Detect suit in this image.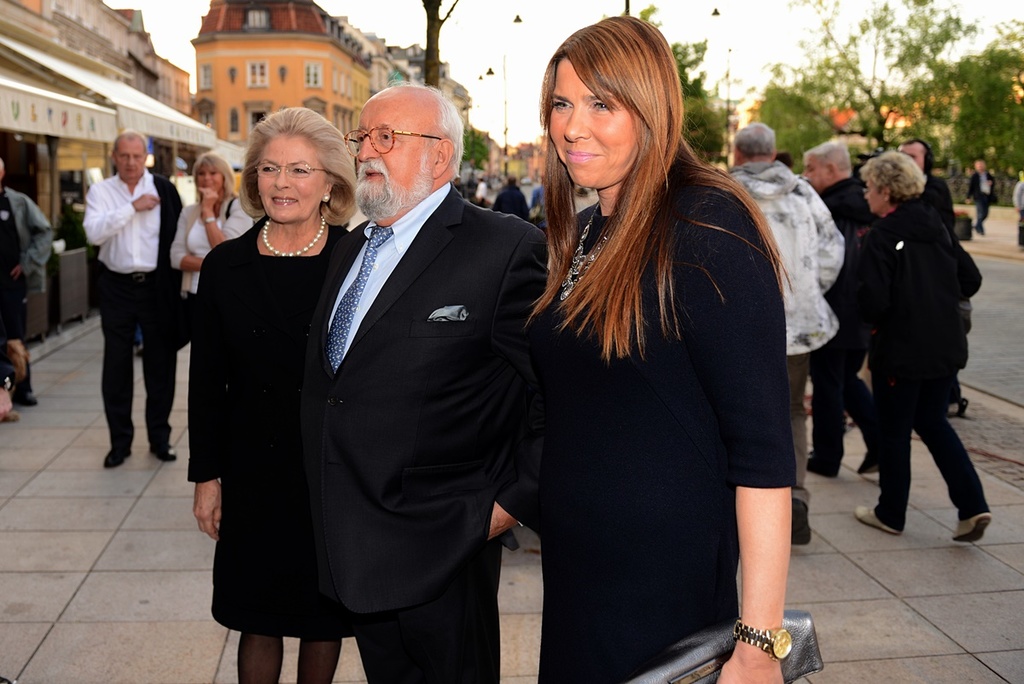
Detection: Rect(301, 177, 550, 675).
